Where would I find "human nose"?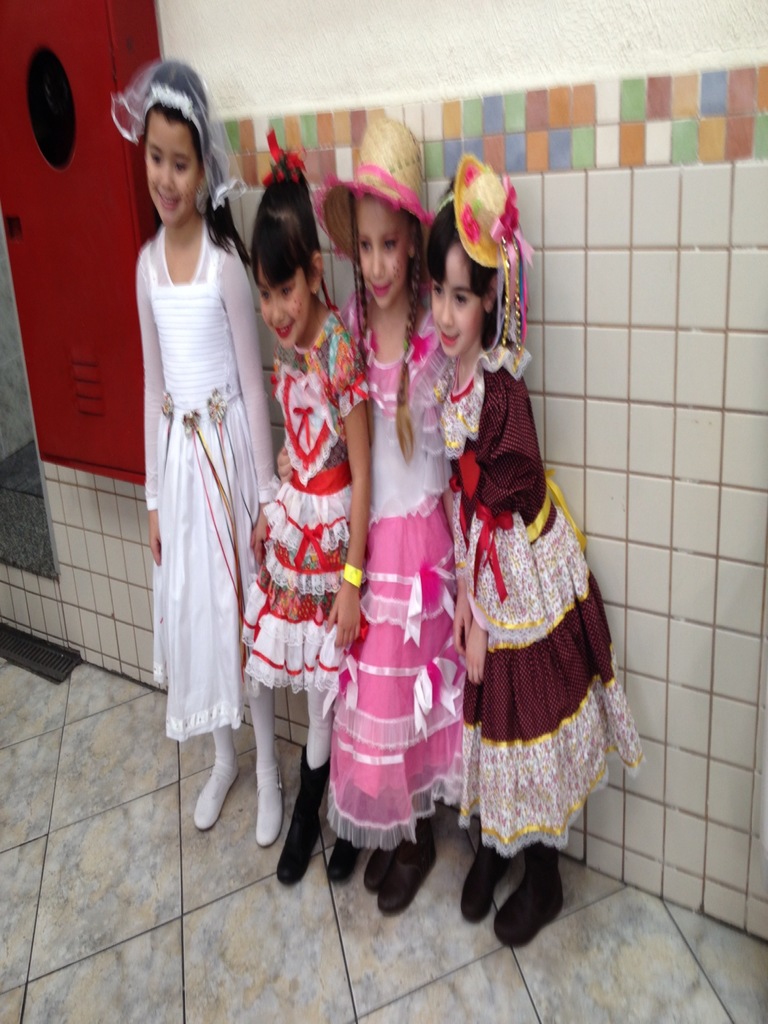
At 261,294,287,326.
